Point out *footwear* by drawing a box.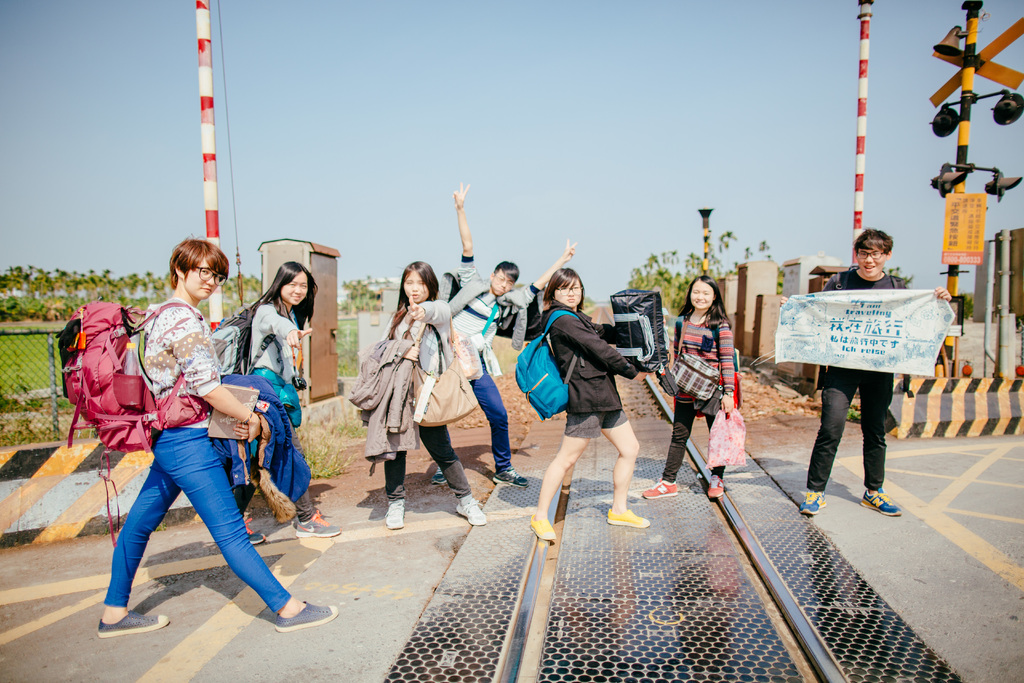
{"left": 454, "top": 497, "right": 487, "bottom": 528}.
